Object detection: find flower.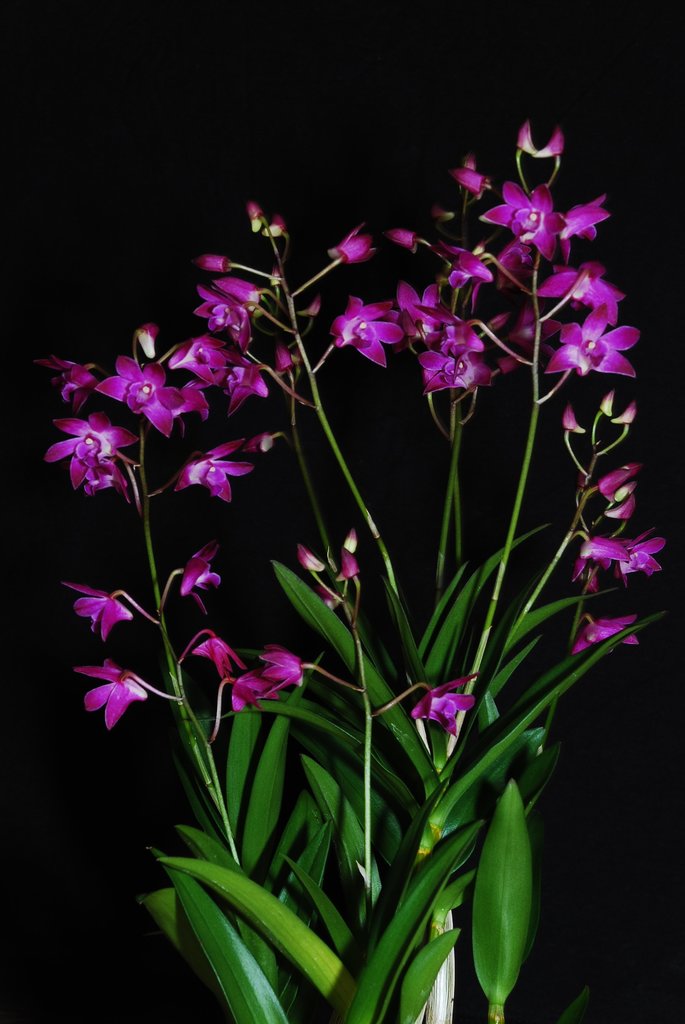
(181,541,223,611).
